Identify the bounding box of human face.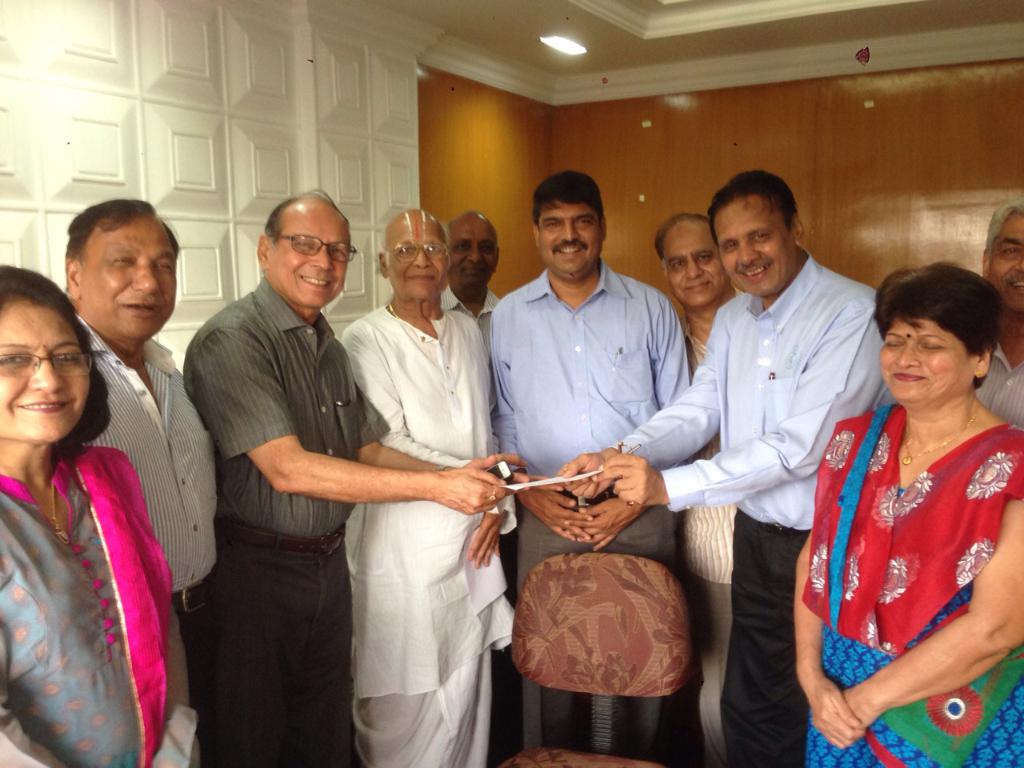
0/301/90/439.
